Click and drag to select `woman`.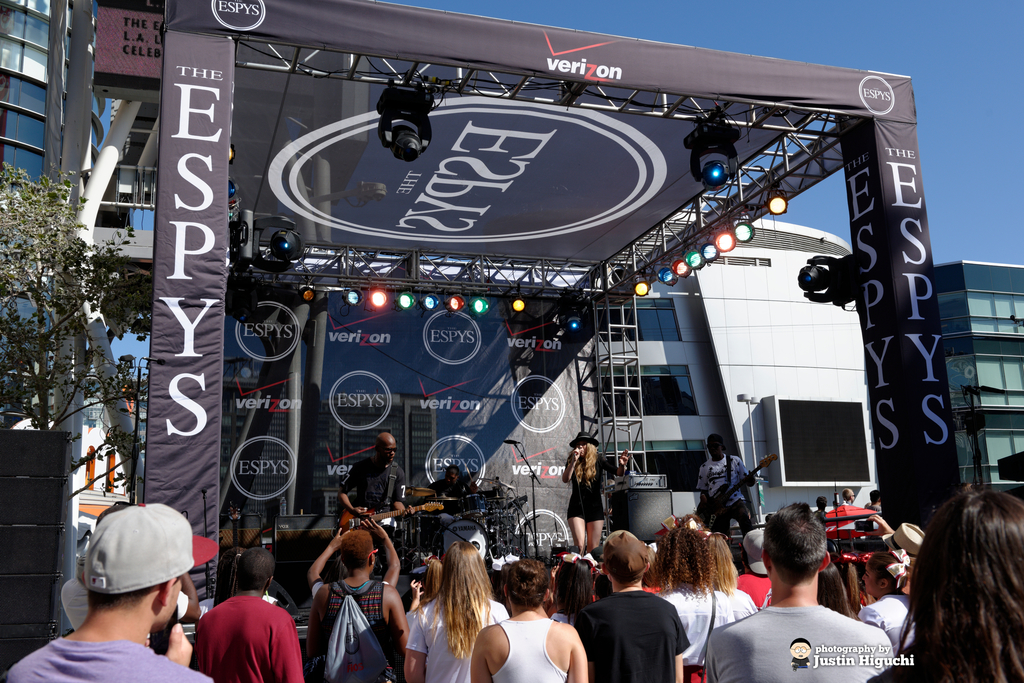
Selection: {"left": 858, "top": 547, "right": 924, "bottom": 659}.
